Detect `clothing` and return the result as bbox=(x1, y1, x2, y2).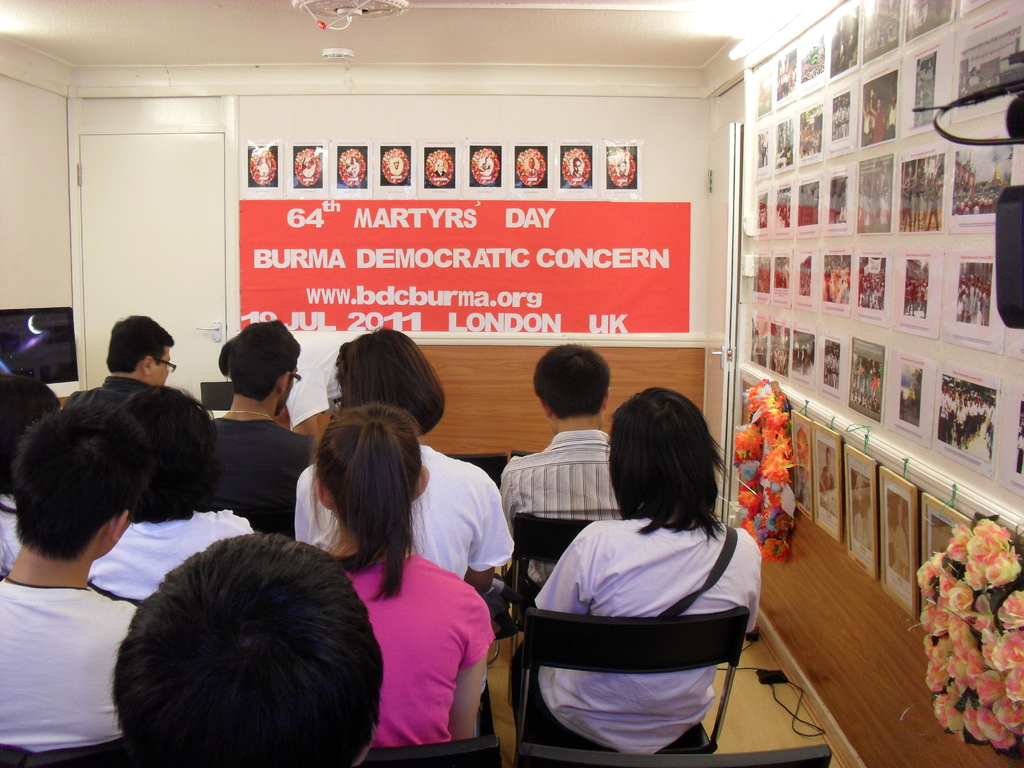
bbox=(884, 99, 899, 138).
